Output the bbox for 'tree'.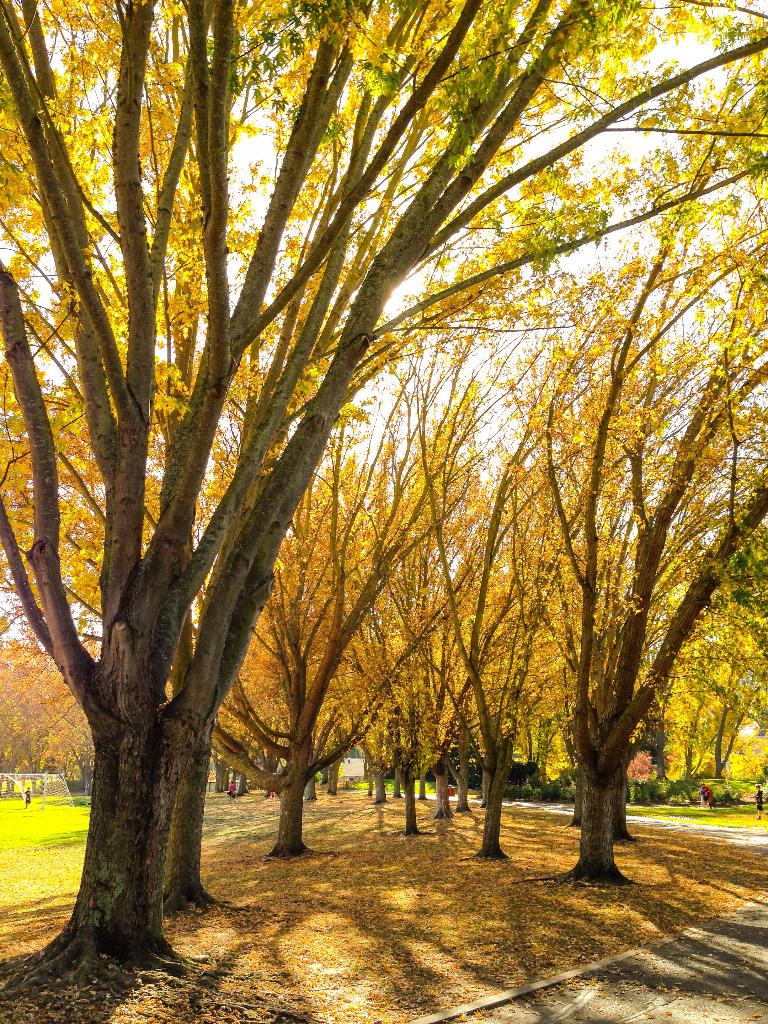
BBox(439, 351, 722, 877).
